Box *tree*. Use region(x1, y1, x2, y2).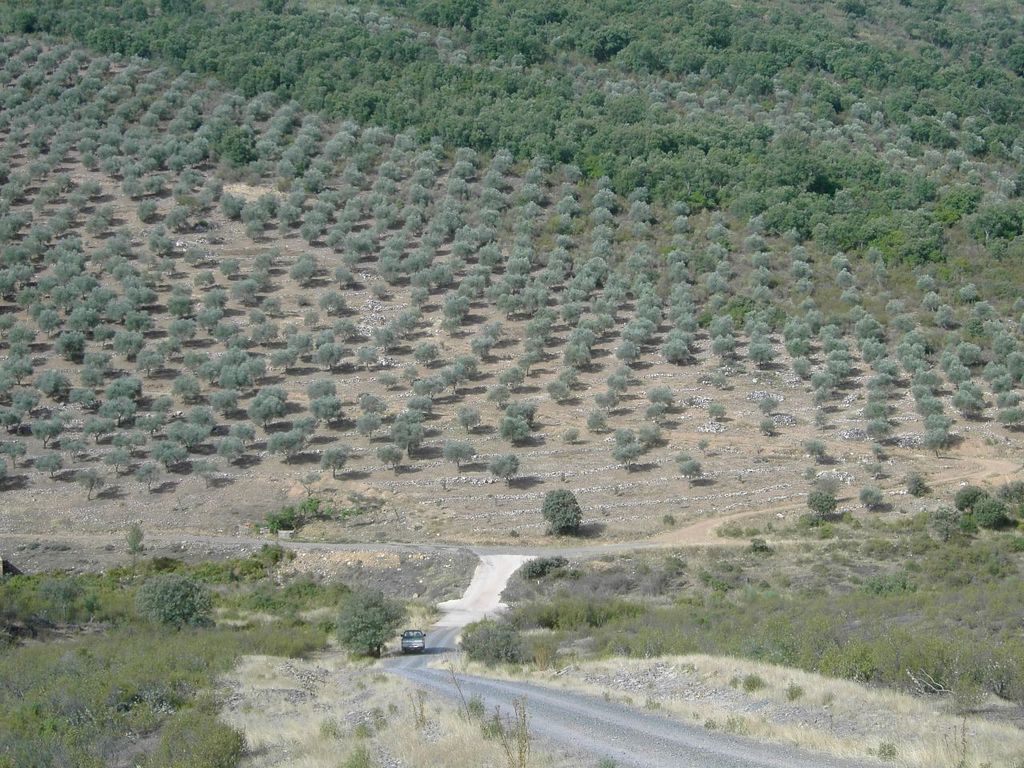
region(309, 394, 347, 422).
